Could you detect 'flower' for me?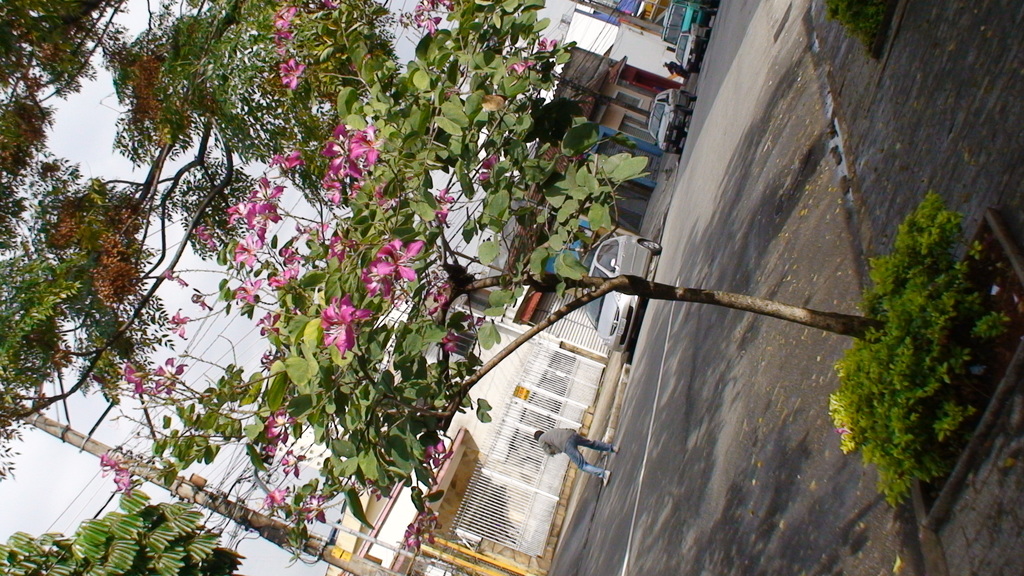
Detection result: Rect(374, 179, 397, 209).
